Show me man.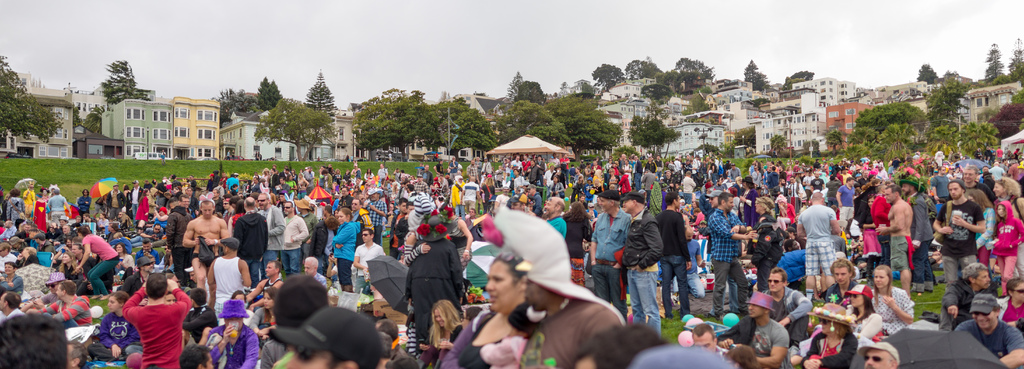
man is here: {"left": 395, "top": 167, "right": 402, "bottom": 182}.
